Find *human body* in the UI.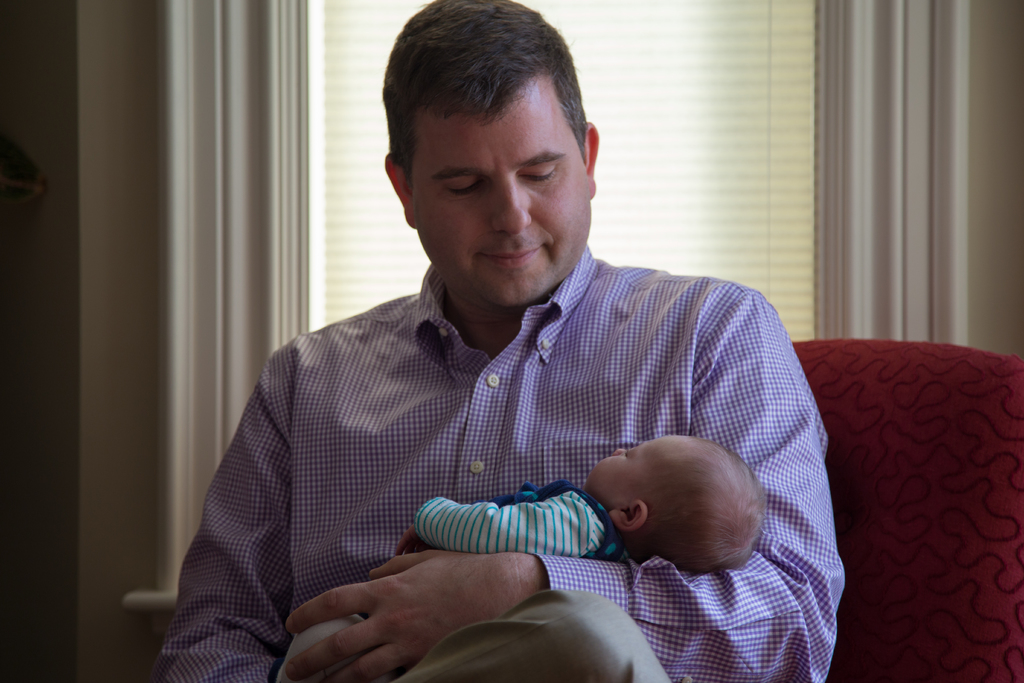
UI element at box(141, 1, 849, 682).
